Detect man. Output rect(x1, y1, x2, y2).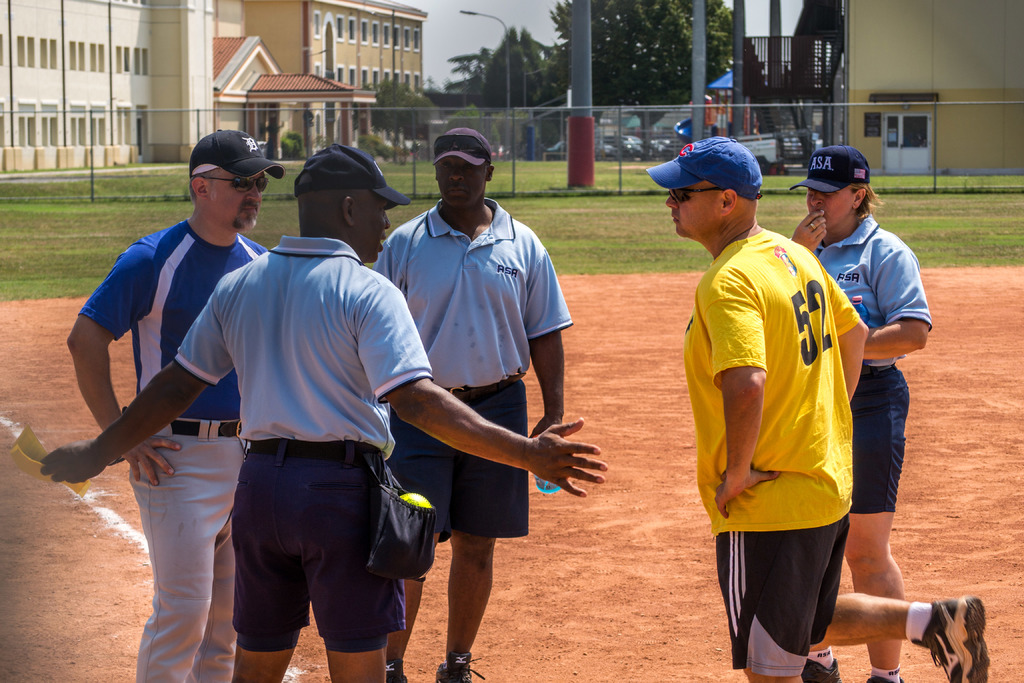
rect(35, 140, 607, 682).
